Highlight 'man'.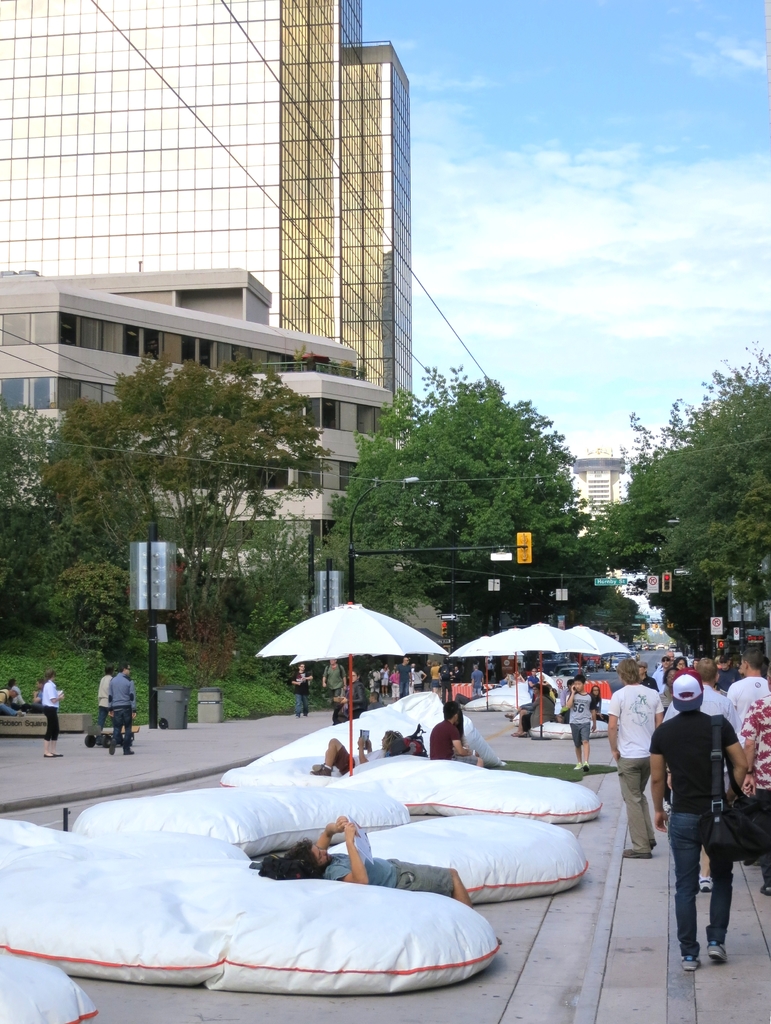
Highlighted region: bbox=(743, 694, 770, 895).
